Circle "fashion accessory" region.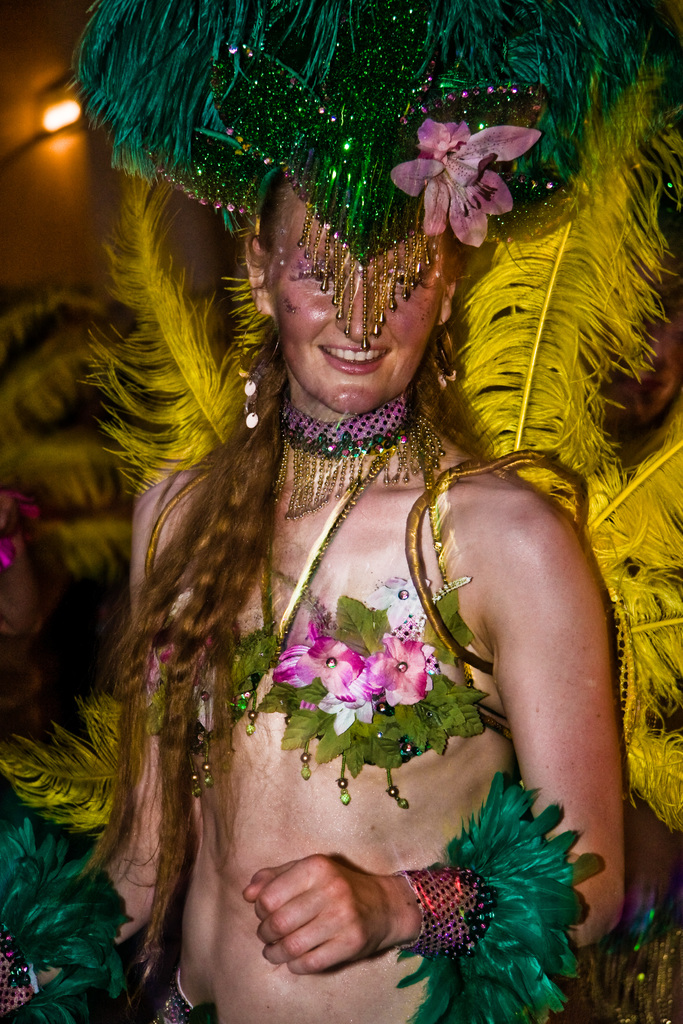
Region: {"x1": 379, "y1": 853, "x2": 493, "y2": 958}.
